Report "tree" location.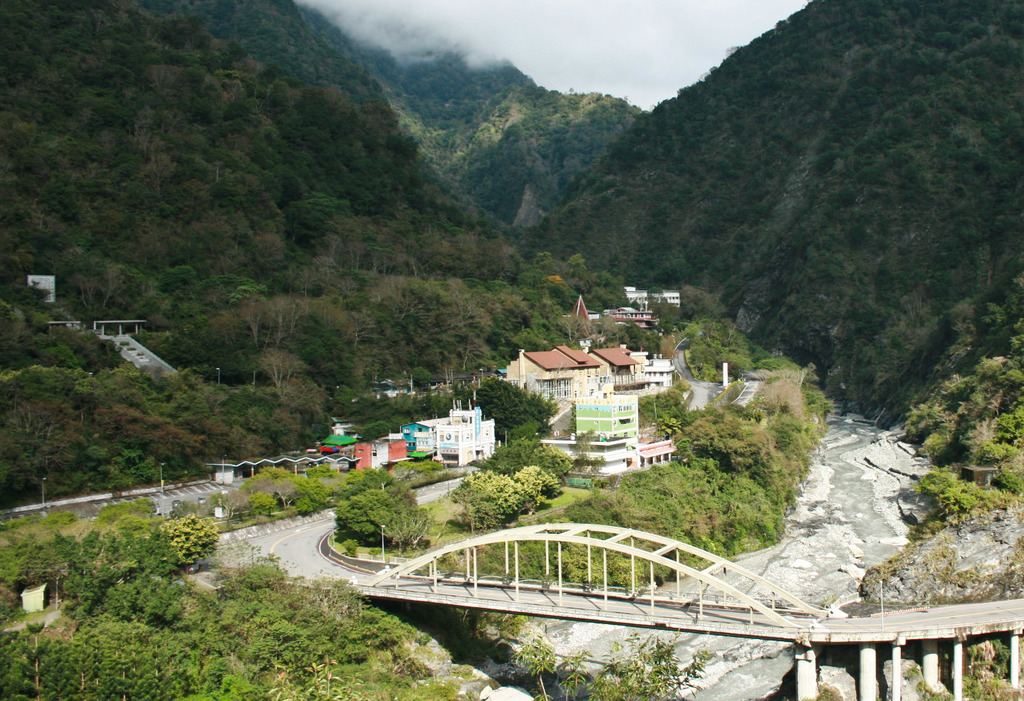
Report: 686:410:774:491.
